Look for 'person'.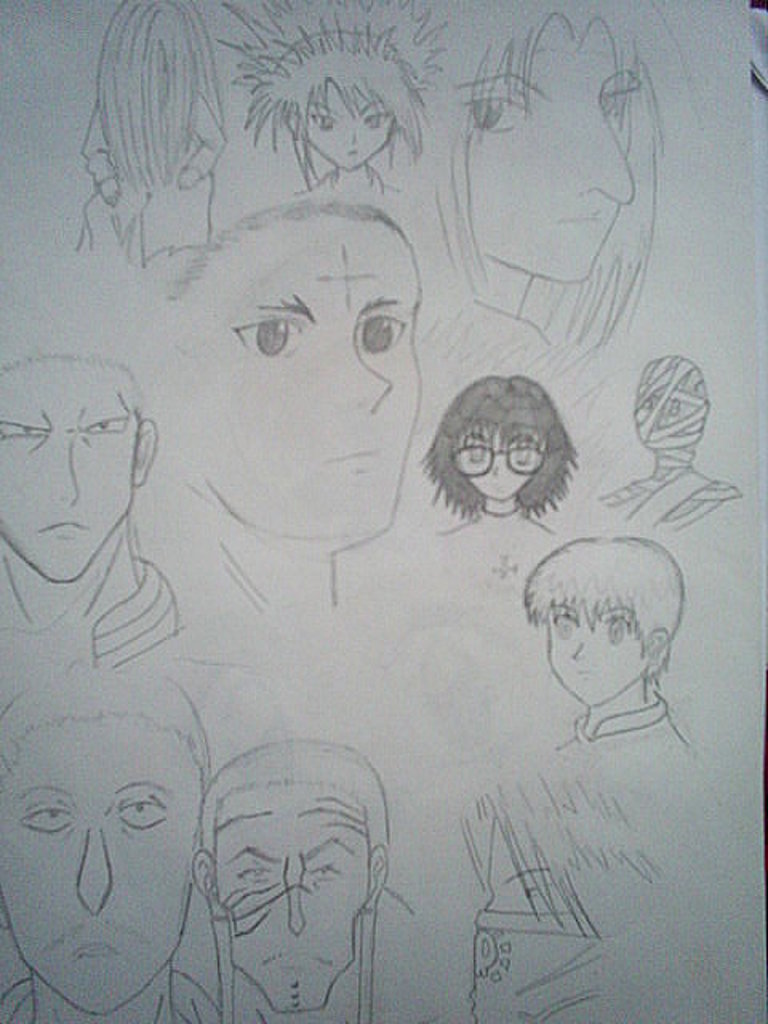
Found: (0,662,214,1022).
